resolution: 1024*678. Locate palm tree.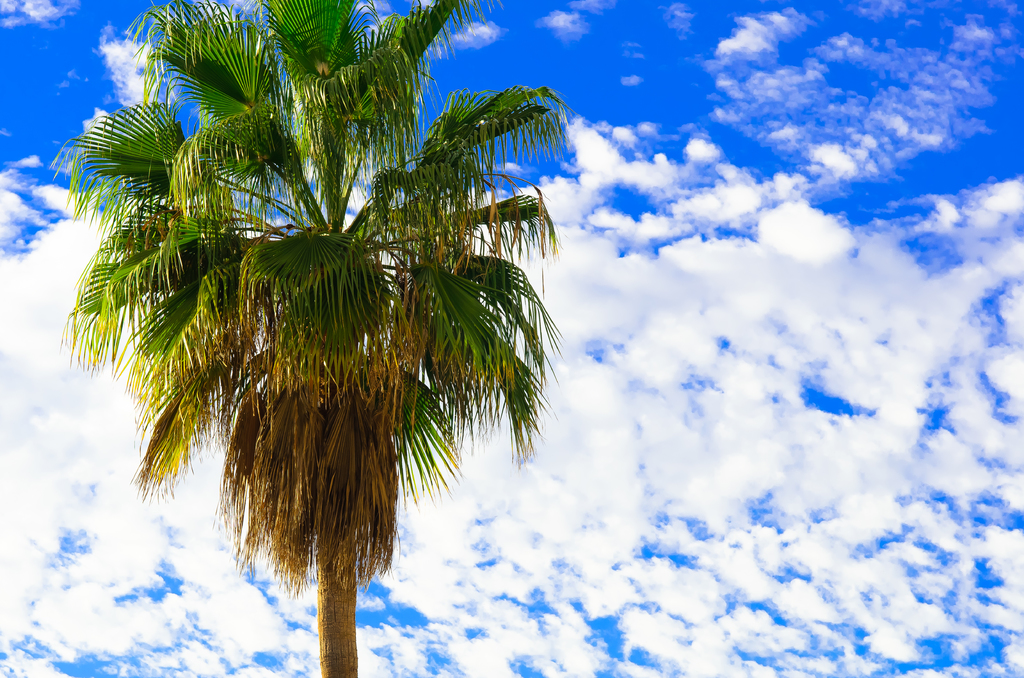
(53,51,573,677).
